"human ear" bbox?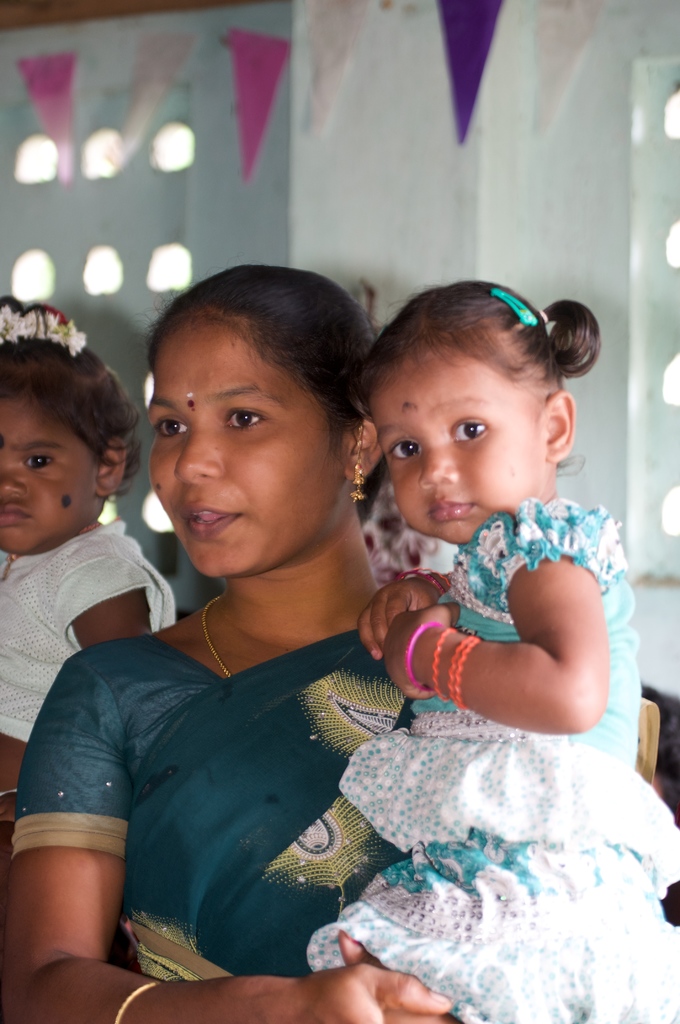
(x1=99, y1=435, x2=128, y2=495)
